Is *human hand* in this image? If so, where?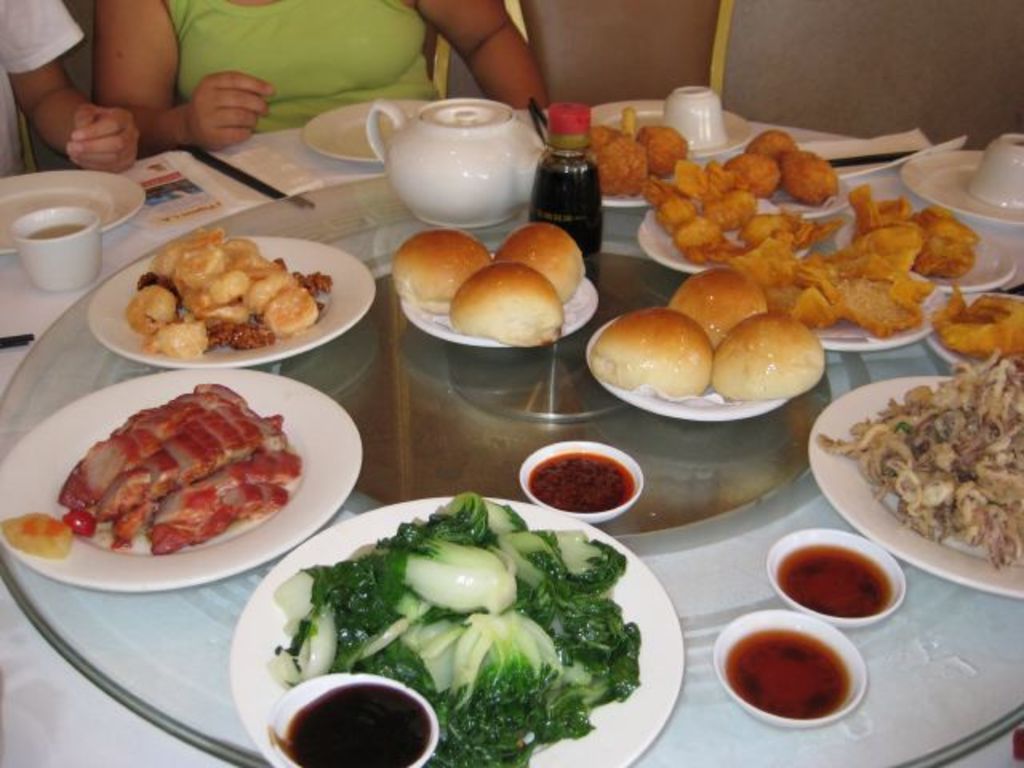
Yes, at (64, 102, 144, 178).
